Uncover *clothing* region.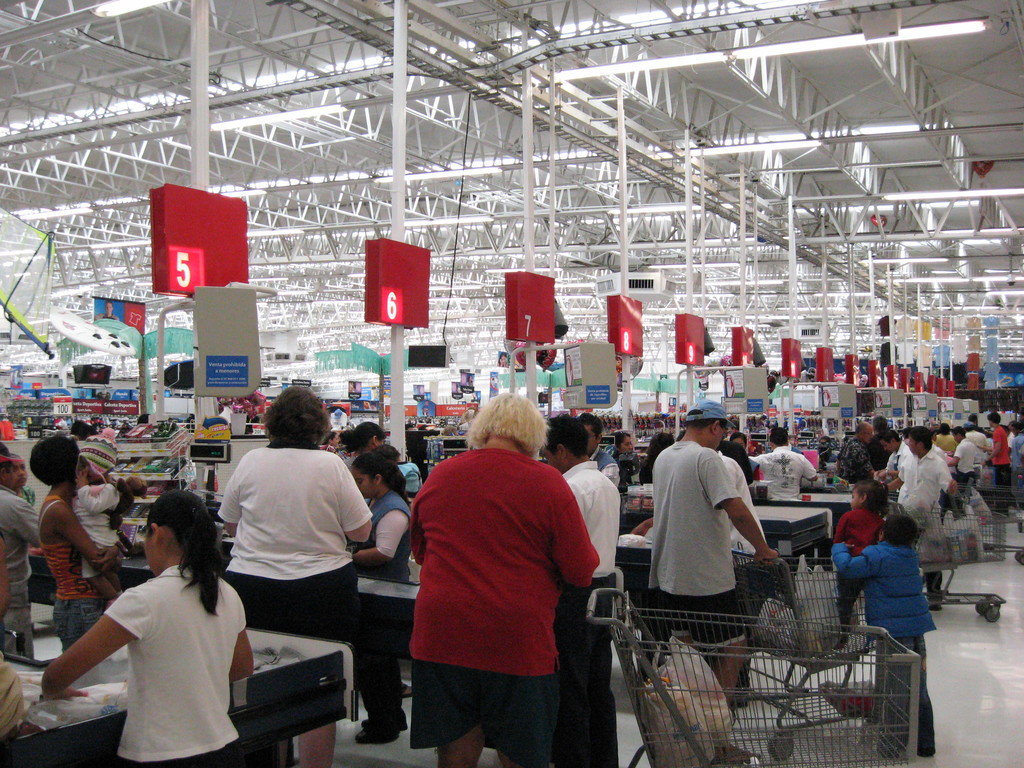
Uncovered: [877,454,916,495].
